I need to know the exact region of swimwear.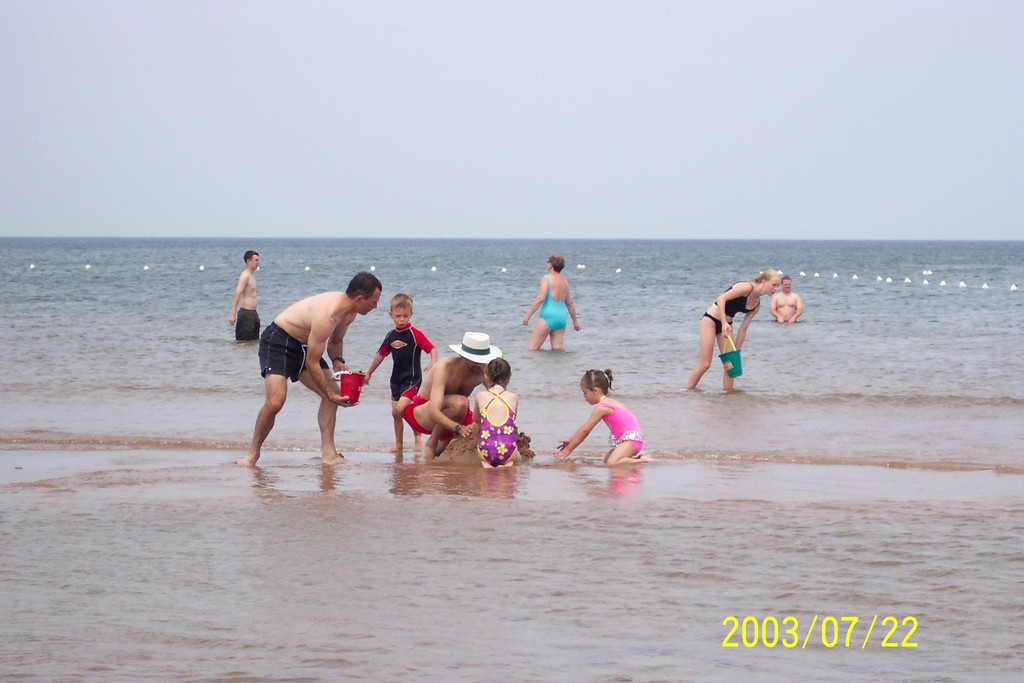
Region: <region>479, 386, 520, 466</region>.
